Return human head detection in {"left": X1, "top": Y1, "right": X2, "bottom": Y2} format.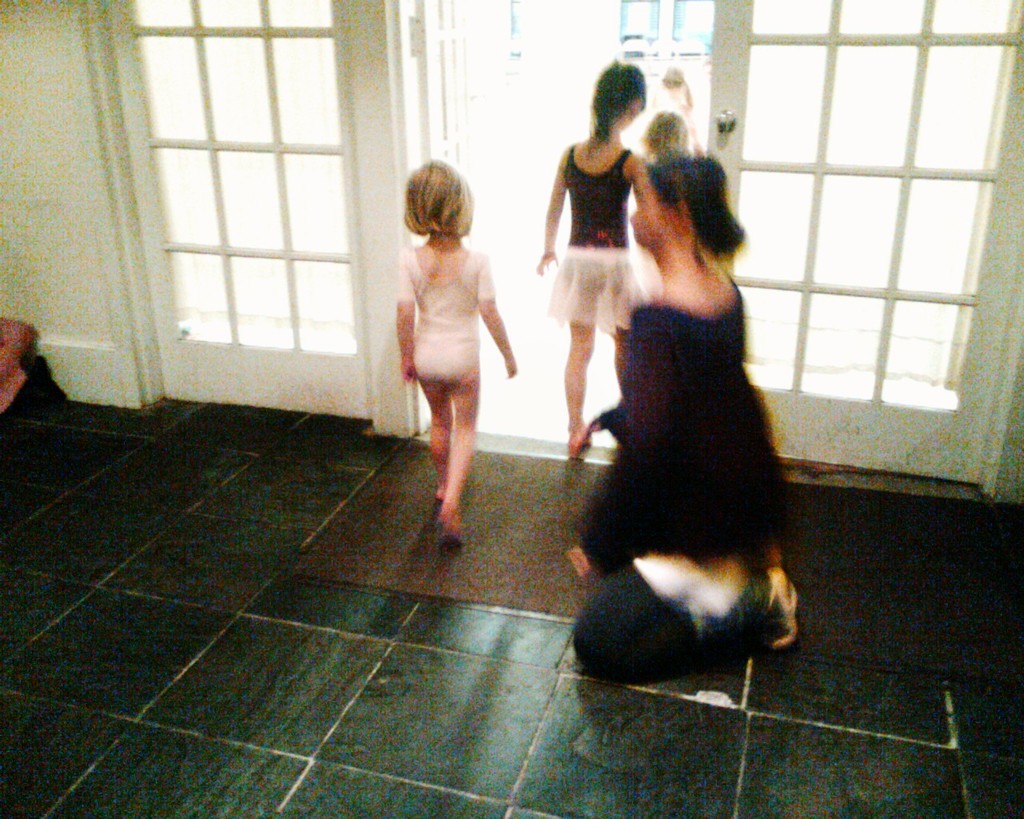
{"left": 383, "top": 150, "right": 472, "bottom": 242}.
